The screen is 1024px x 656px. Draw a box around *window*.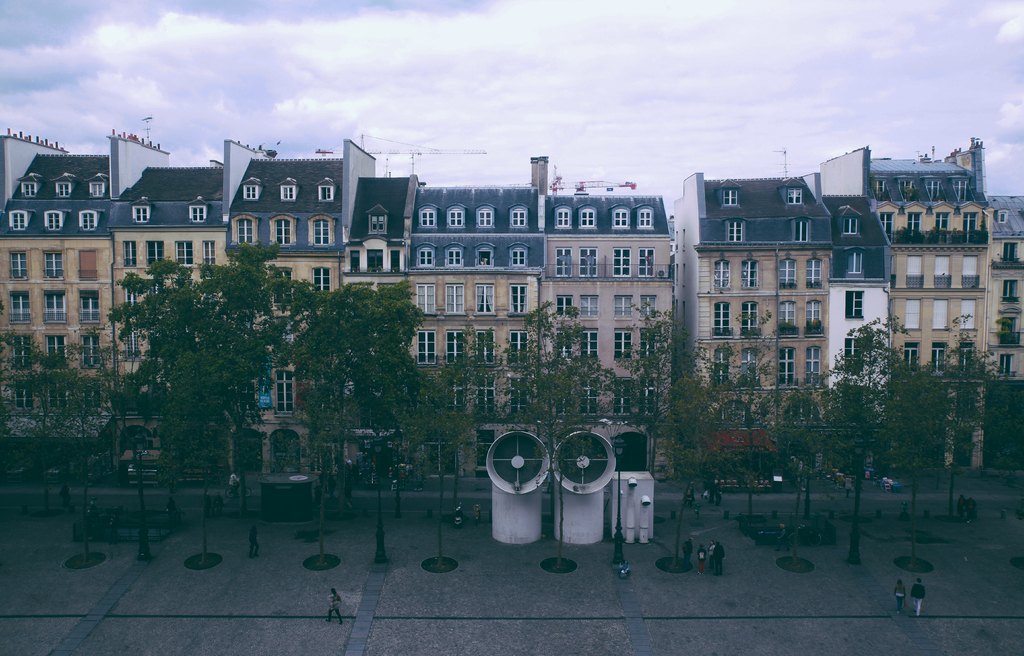
crop(143, 238, 164, 269).
